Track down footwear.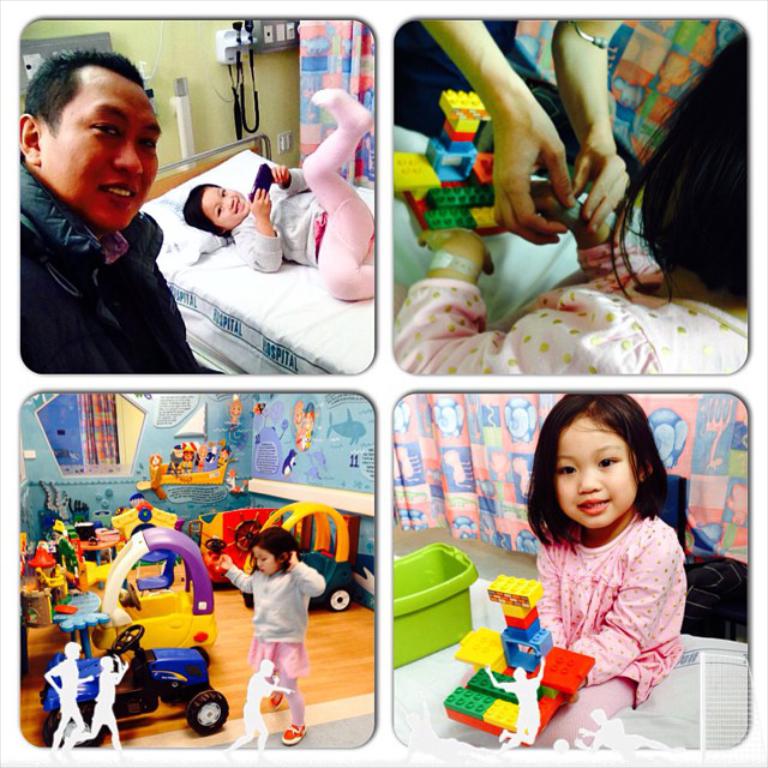
Tracked to locate(281, 721, 310, 748).
